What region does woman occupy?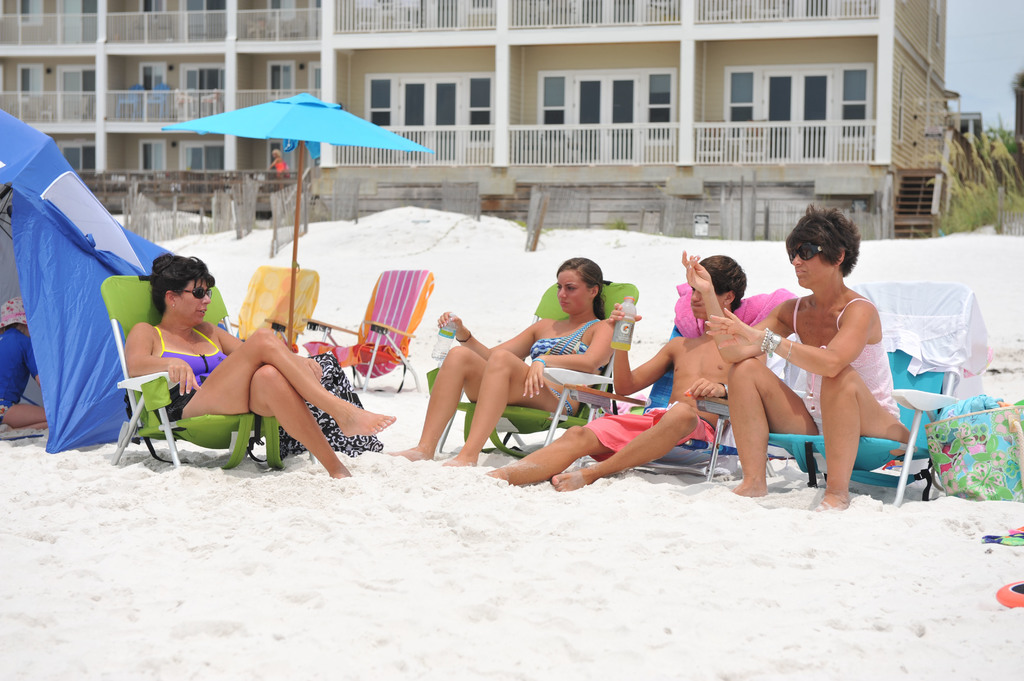
box(744, 202, 915, 506).
